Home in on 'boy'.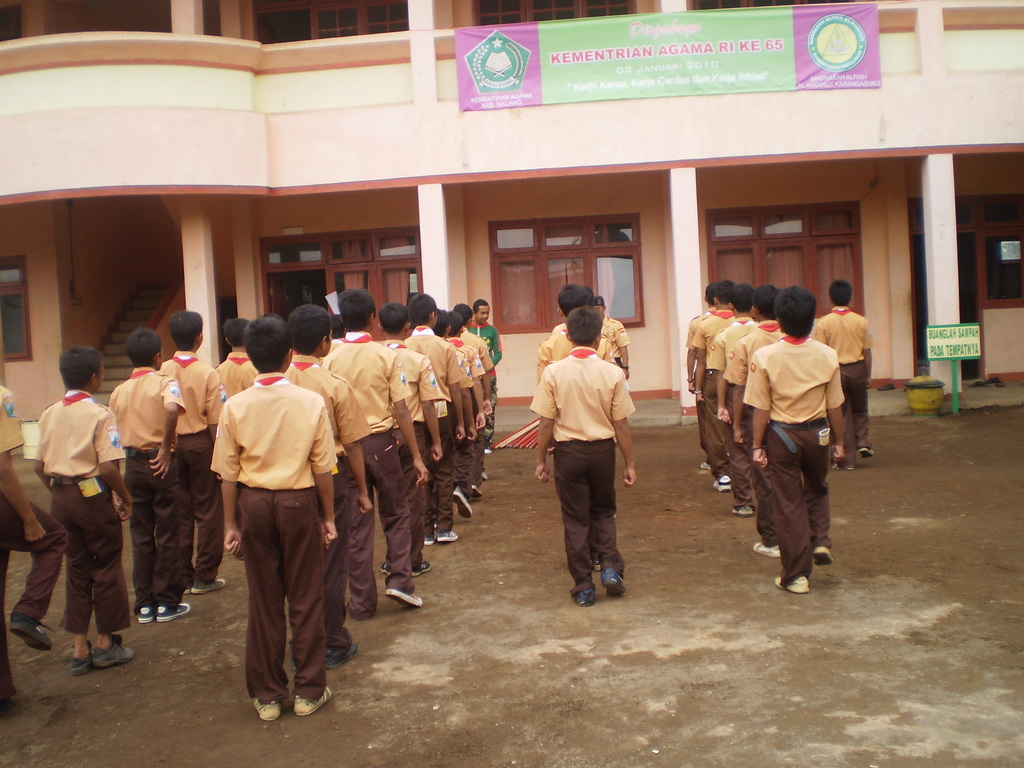
Homed in at box(531, 304, 636, 608).
